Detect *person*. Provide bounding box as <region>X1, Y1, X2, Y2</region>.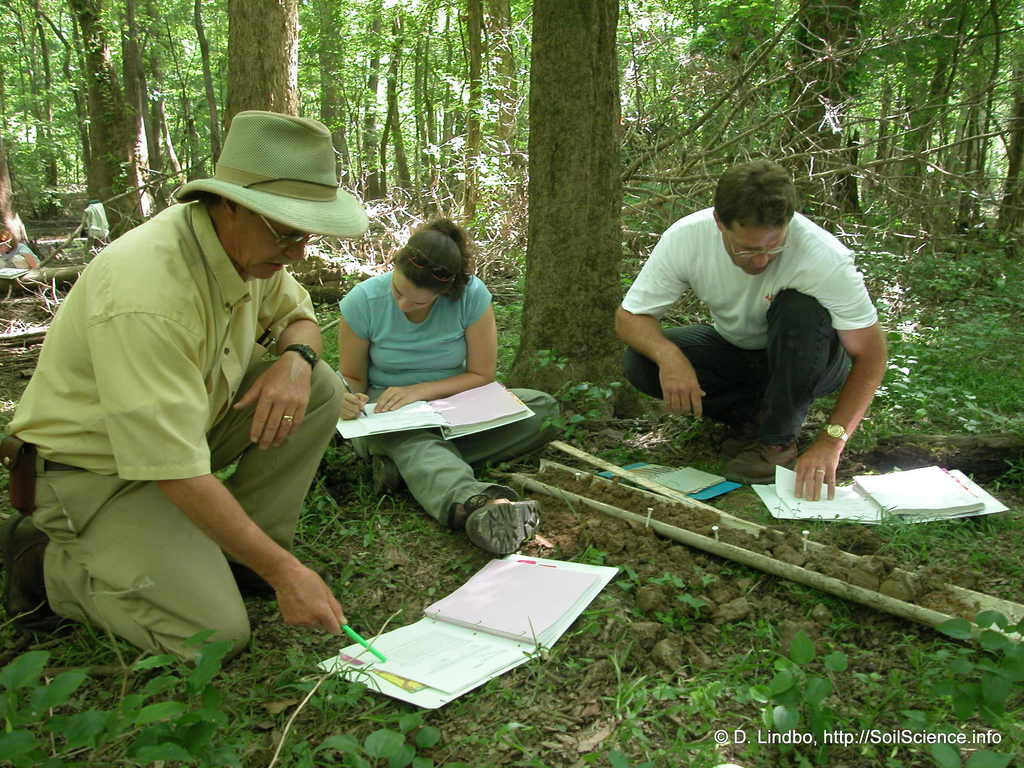
<region>31, 117, 357, 682</region>.
